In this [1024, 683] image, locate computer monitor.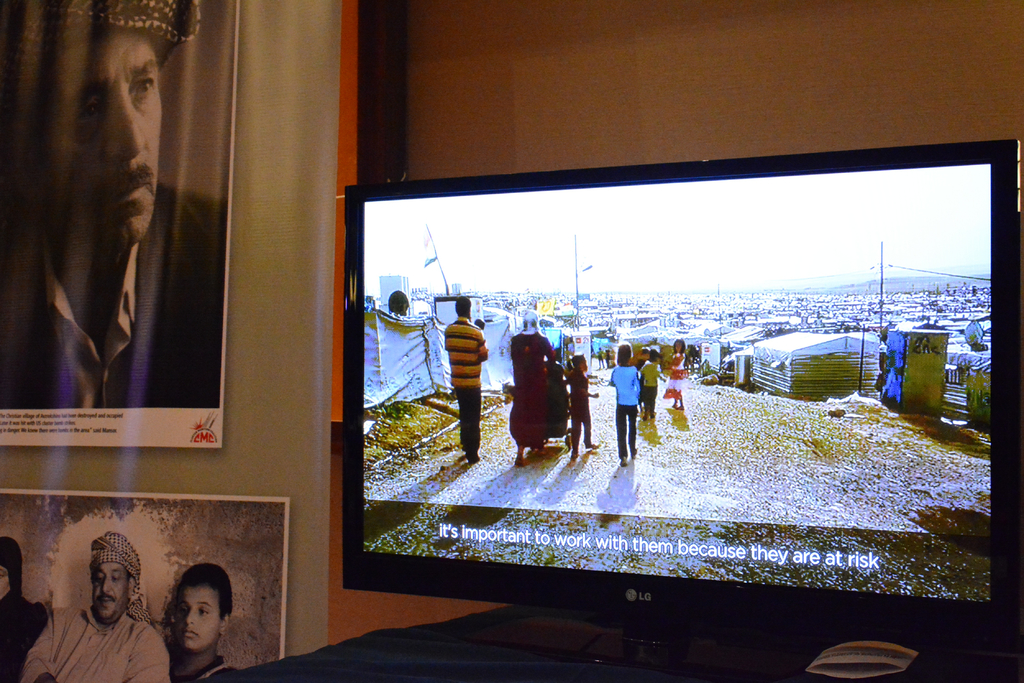
Bounding box: 278 136 977 665.
